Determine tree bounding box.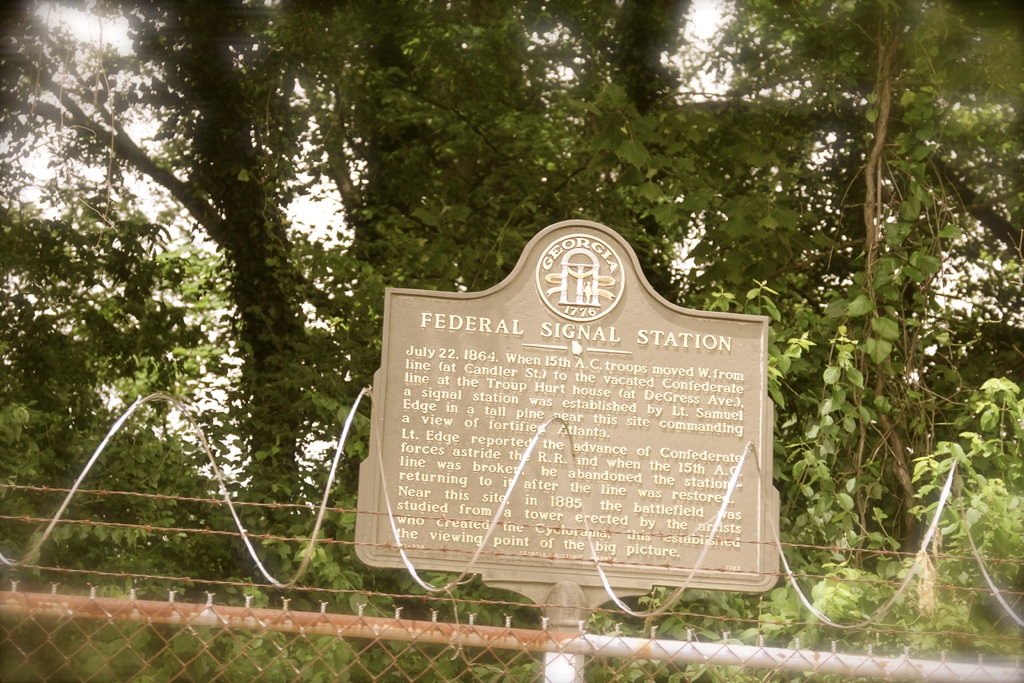
Determined: <bbox>6, 11, 668, 617</bbox>.
